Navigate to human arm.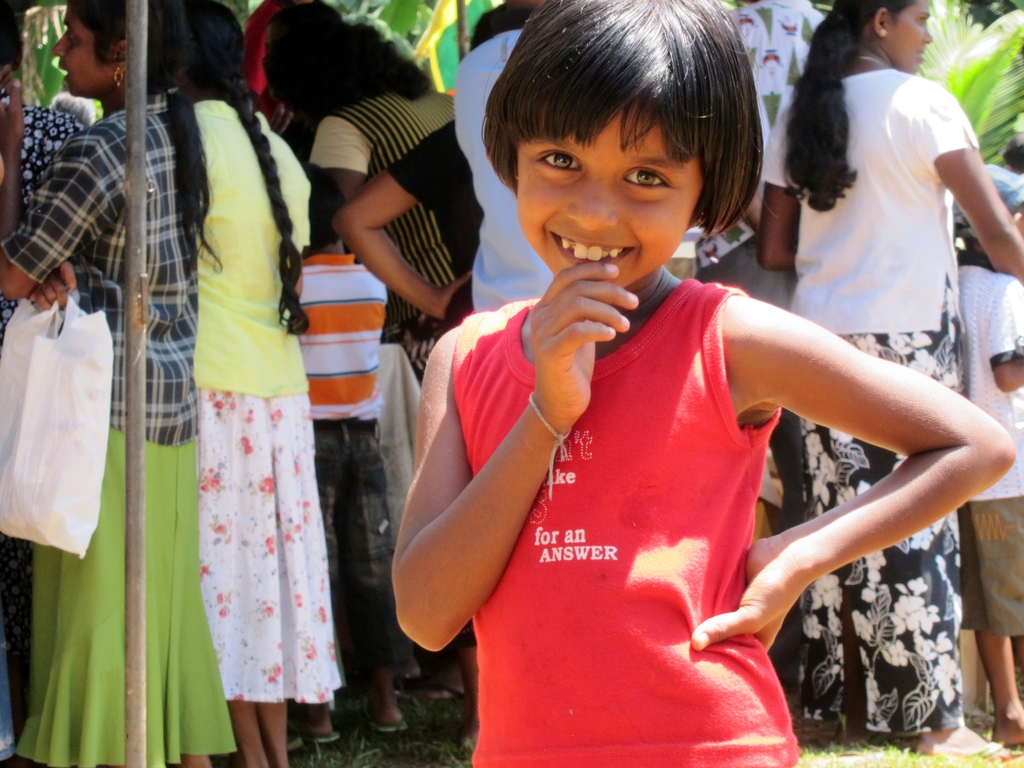
Navigation target: [308,99,393,319].
